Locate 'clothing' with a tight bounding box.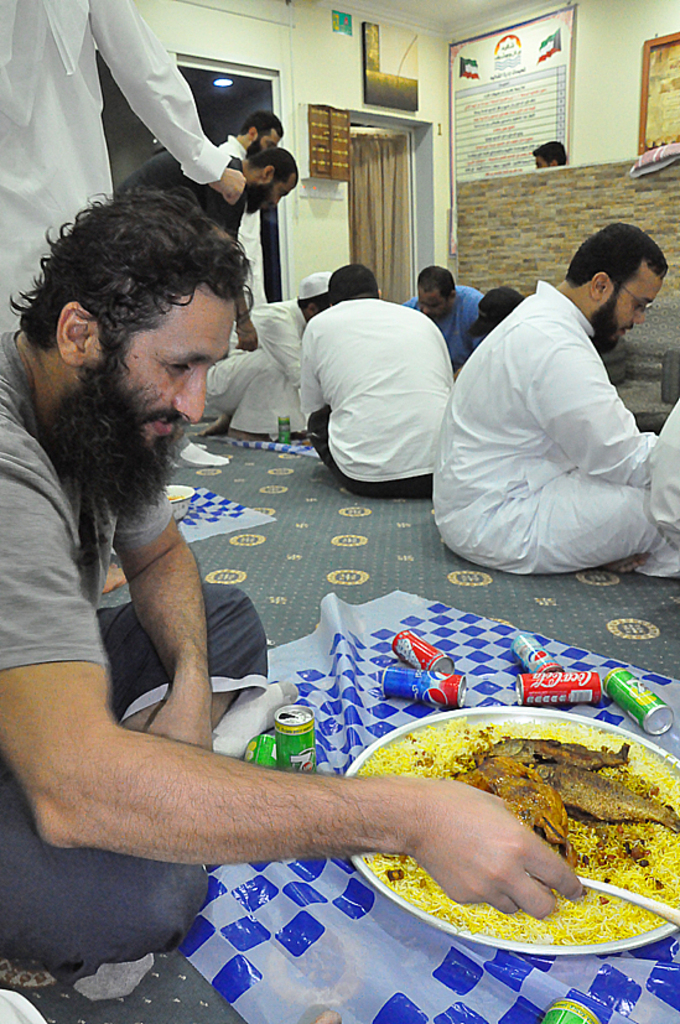
l=409, t=282, r=486, b=349.
